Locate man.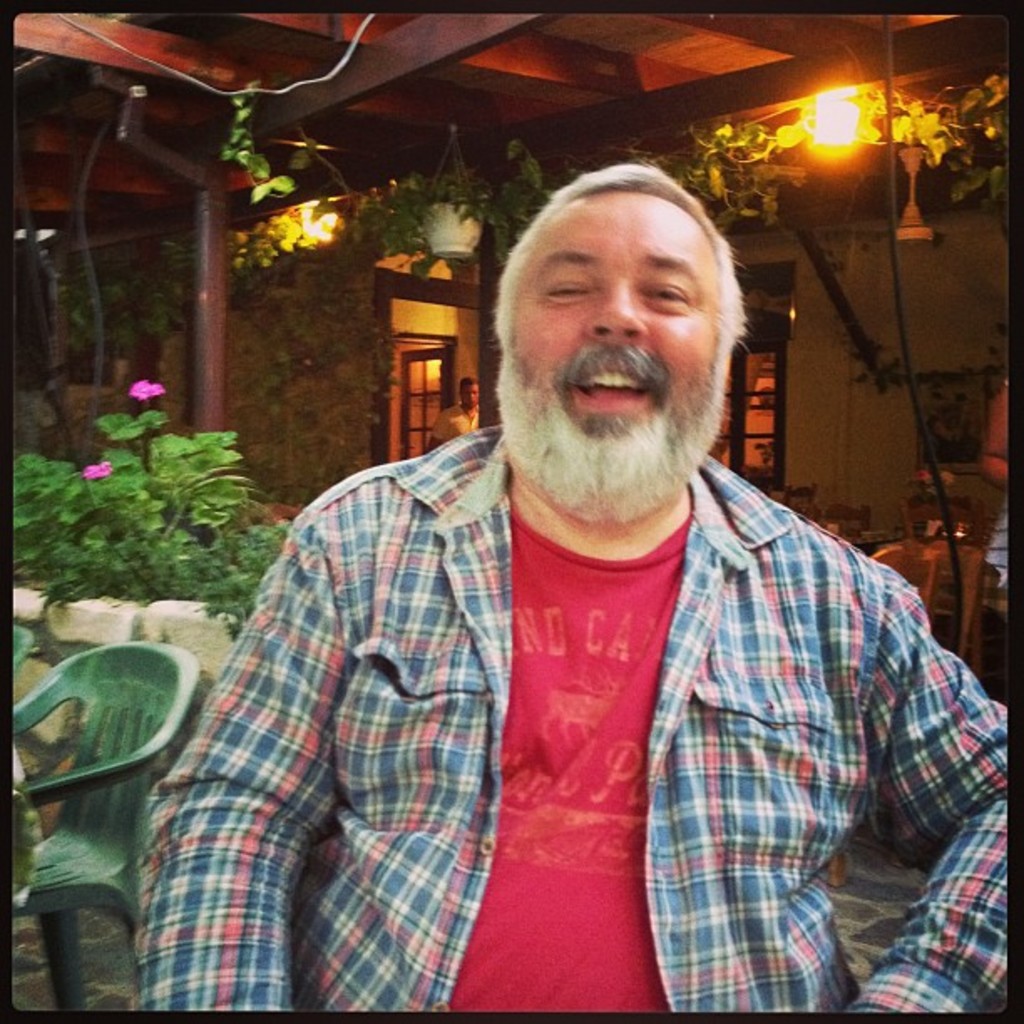
Bounding box: 144:137:965:996.
